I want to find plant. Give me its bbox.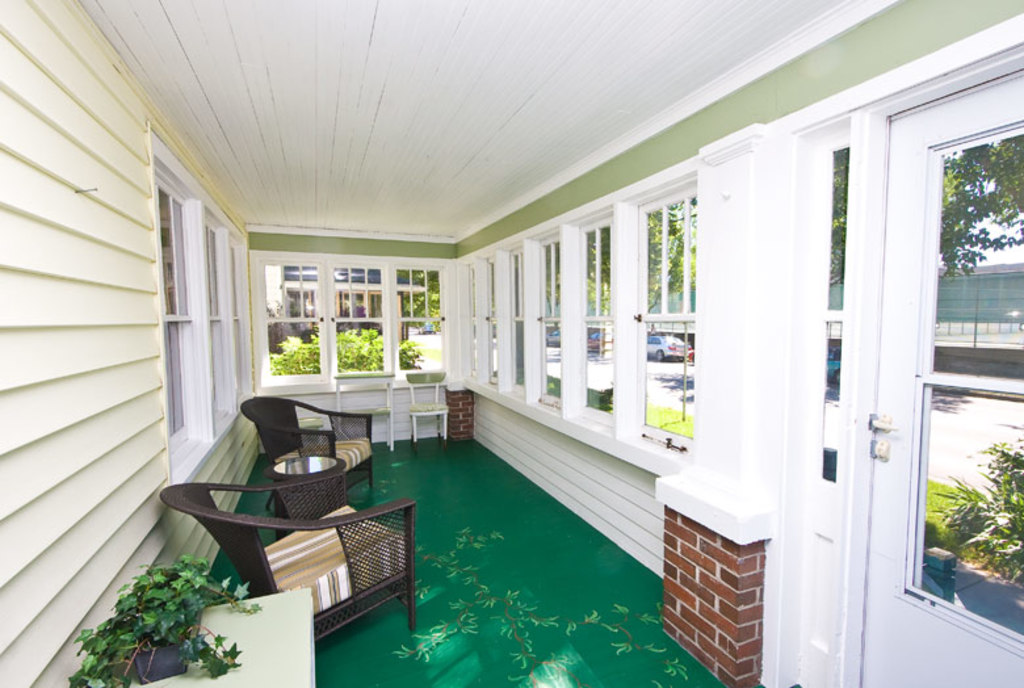
BBox(265, 326, 319, 376).
